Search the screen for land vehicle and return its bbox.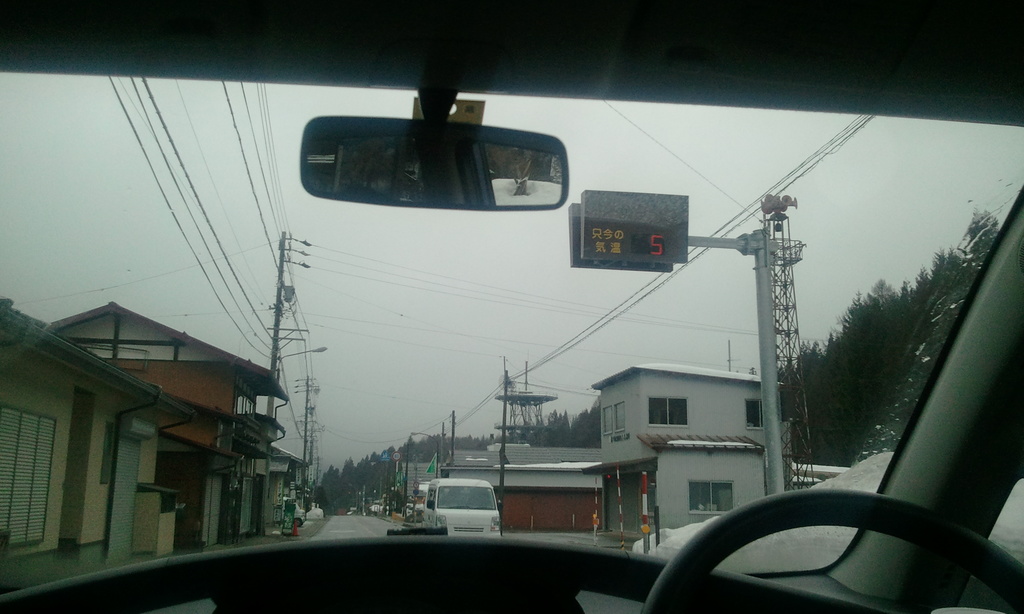
Found: [left=285, top=494, right=303, bottom=524].
